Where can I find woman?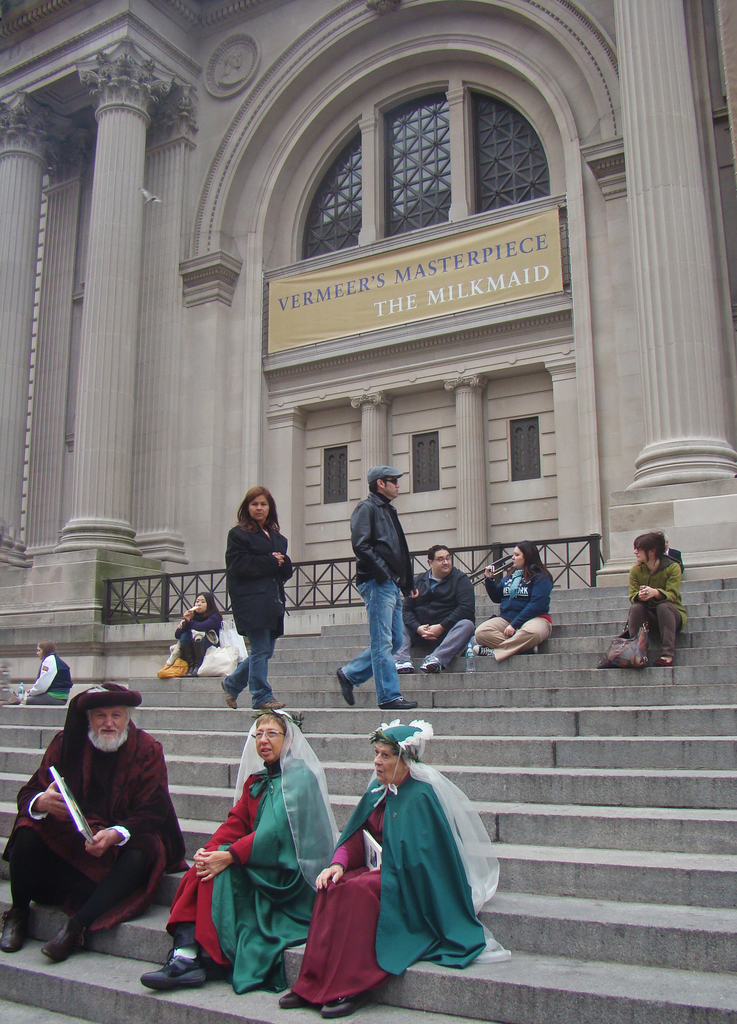
You can find it at detection(209, 483, 302, 721).
